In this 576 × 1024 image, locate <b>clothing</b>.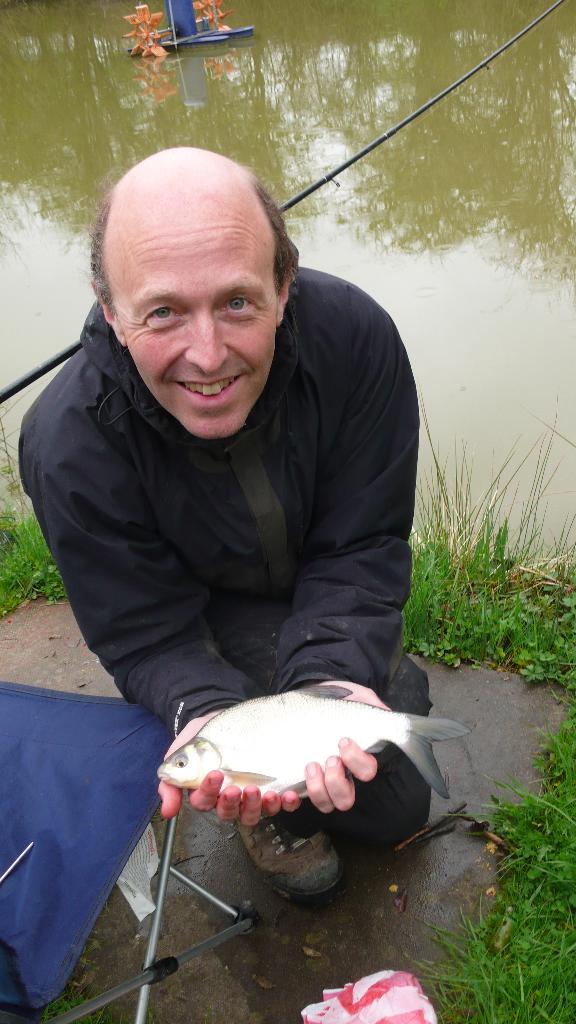
Bounding box: BBox(19, 267, 416, 719).
